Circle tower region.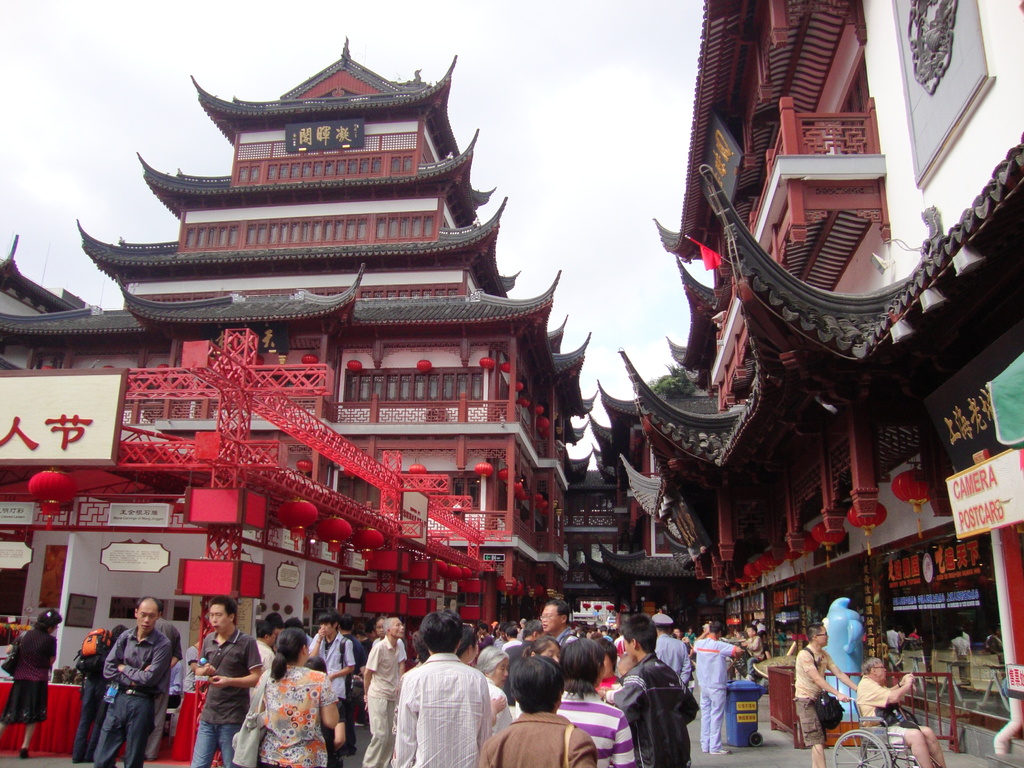
Region: Rect(0, 35, 599, 608).
